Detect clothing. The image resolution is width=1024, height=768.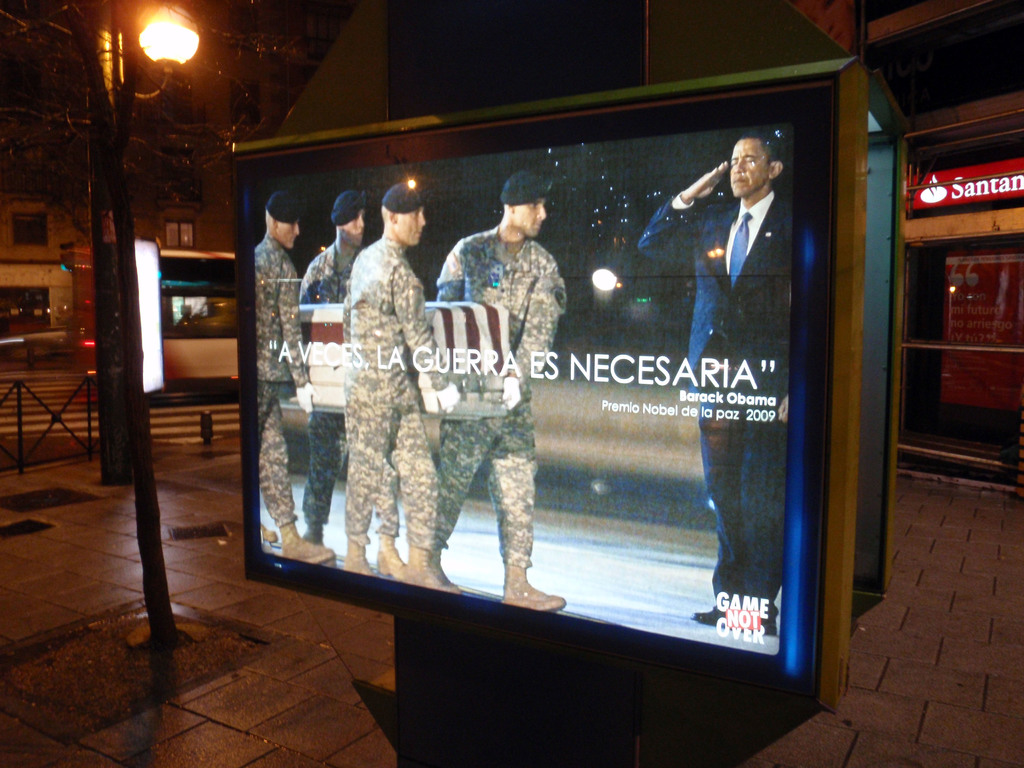
{"left": 439, "top": 219, "right": 568, "bottom": 568}.
